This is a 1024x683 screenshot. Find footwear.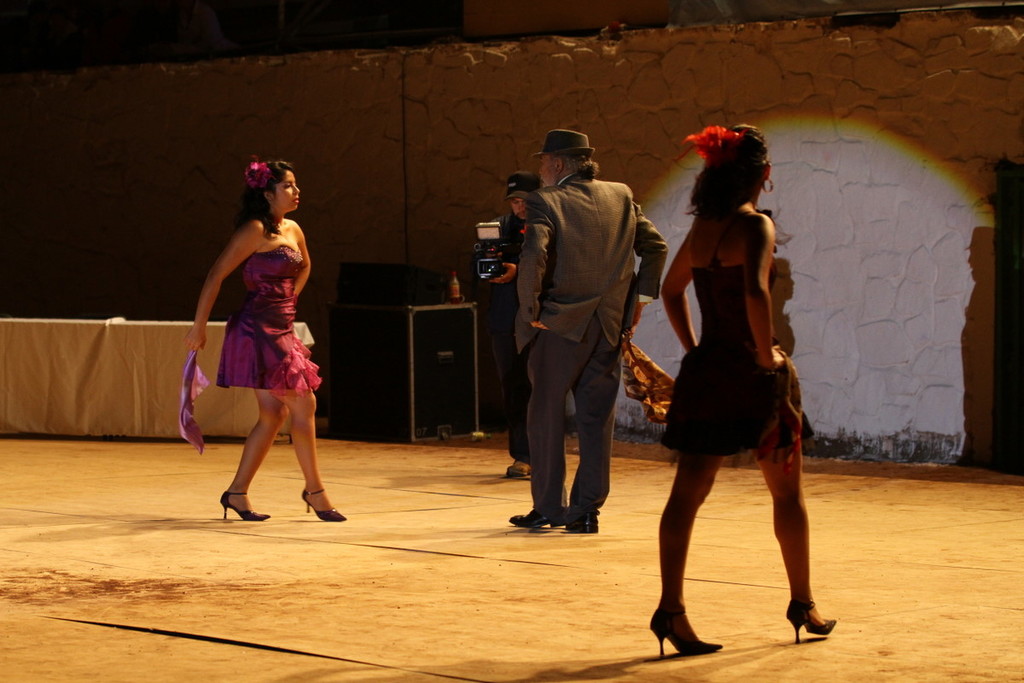
Bounding box: x1=301, y1=484, x2=345, y2=525.
